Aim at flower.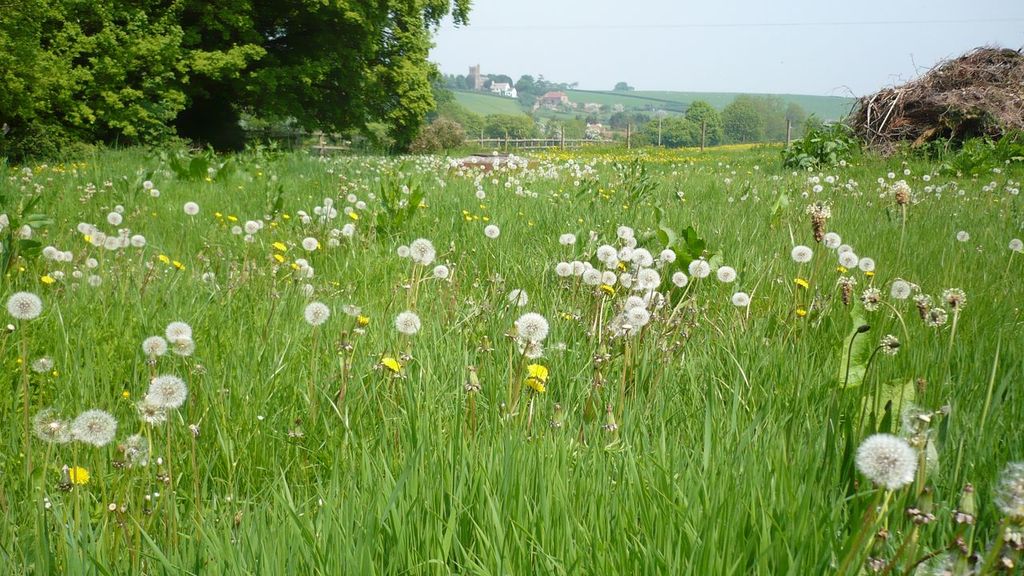
Aimed at Rect(39, 275, 53, 284).
